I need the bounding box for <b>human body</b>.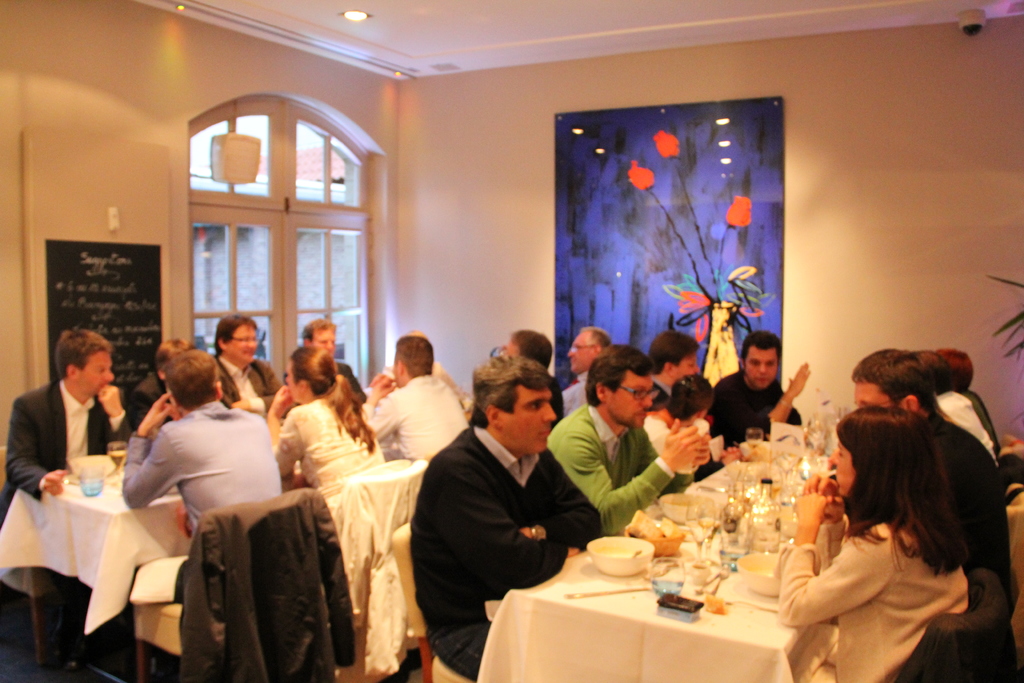
Here it is: rect(559, 363, 591, 425).
